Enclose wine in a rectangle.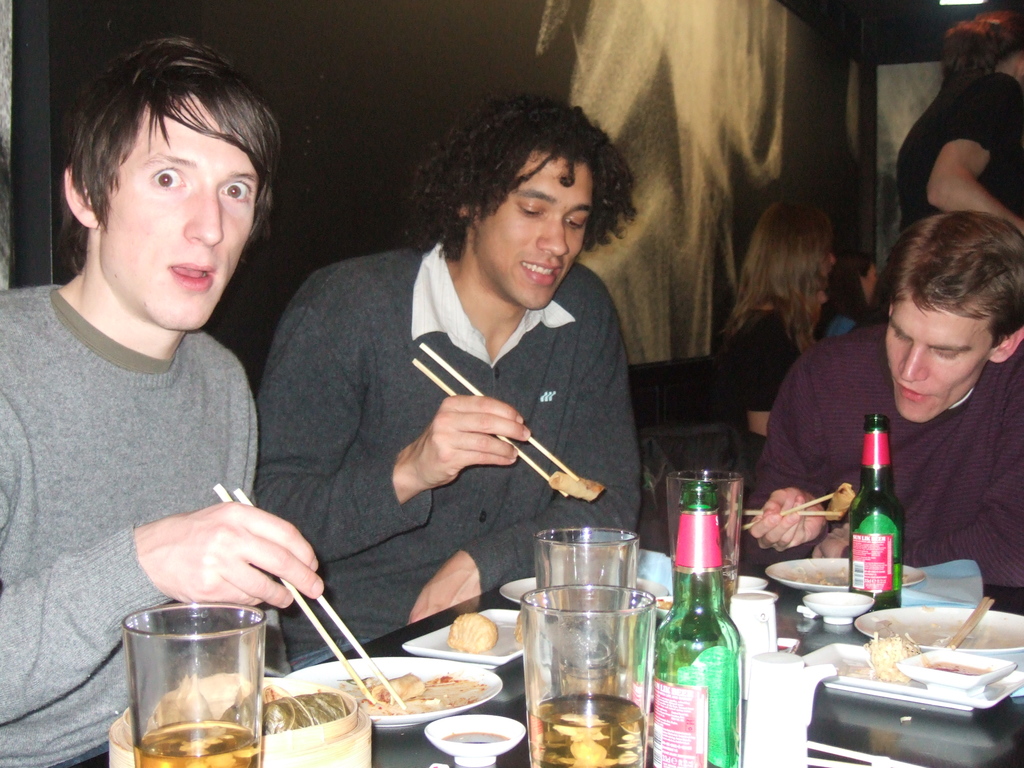
select_region(847, 412, 900, 605).
